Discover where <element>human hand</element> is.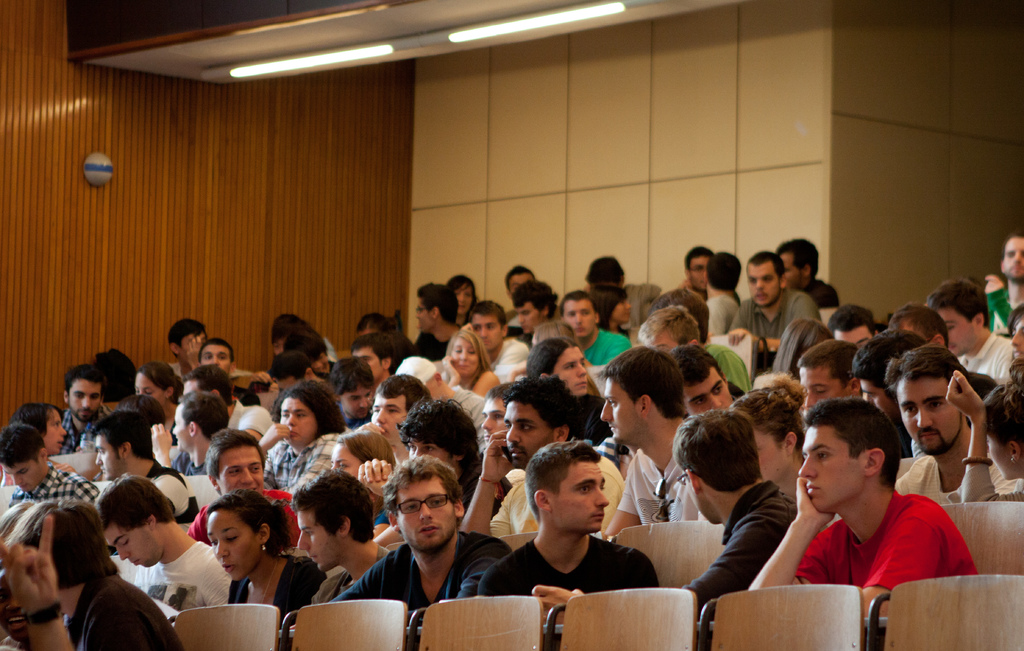
Discovered at Rect(255, 421, 295, 451).
